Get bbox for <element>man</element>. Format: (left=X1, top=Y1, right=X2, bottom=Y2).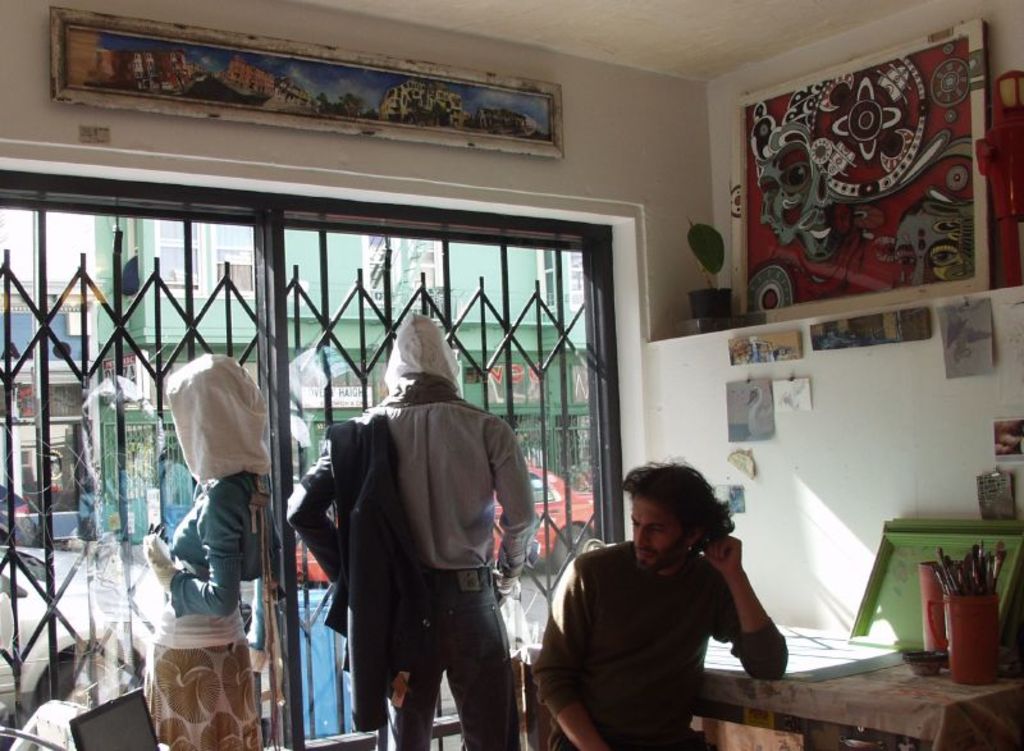
(left=312, top=317, right=558, bottom=748).
